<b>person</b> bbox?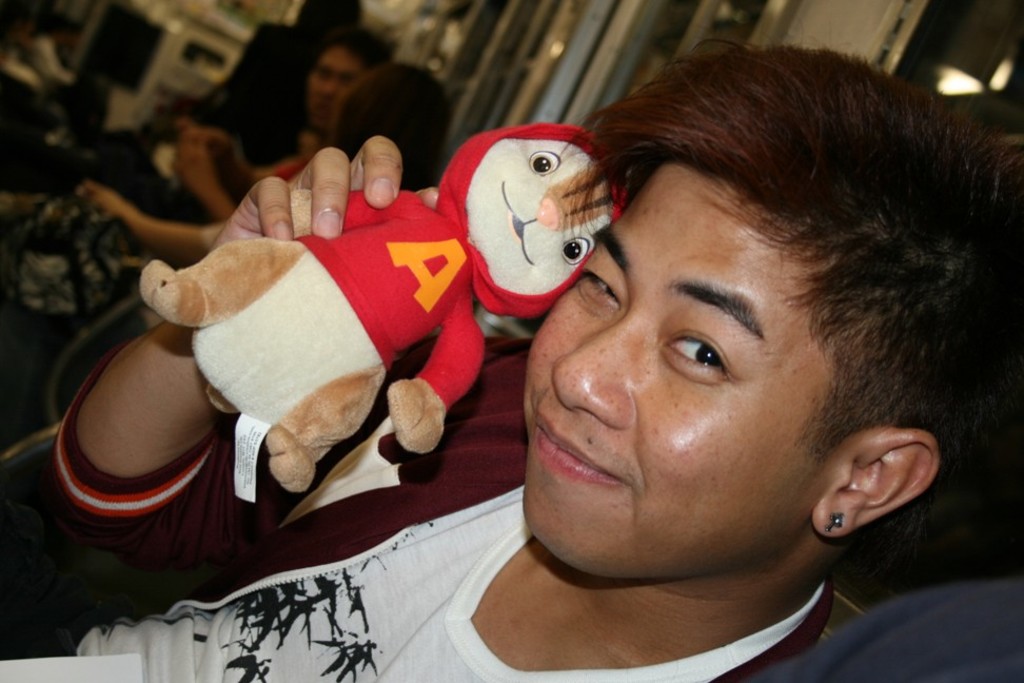
<bbox>0, 39, 1023, 682</bbox>
